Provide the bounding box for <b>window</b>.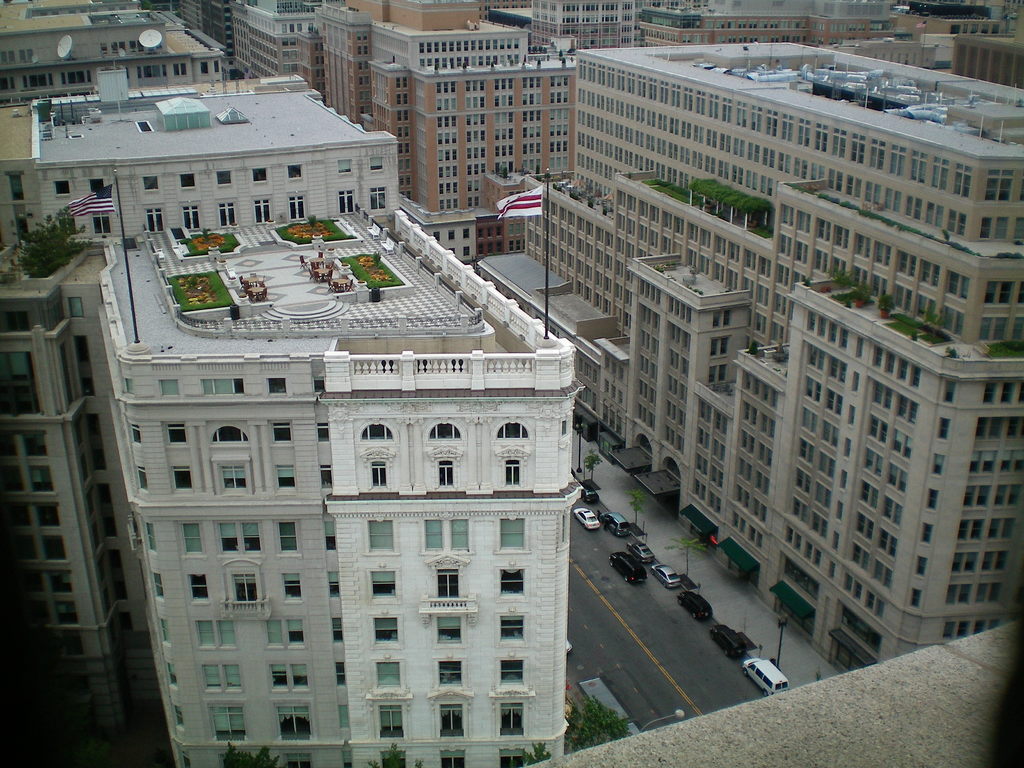
[left=332, top=619, right=343, bottom=644].
